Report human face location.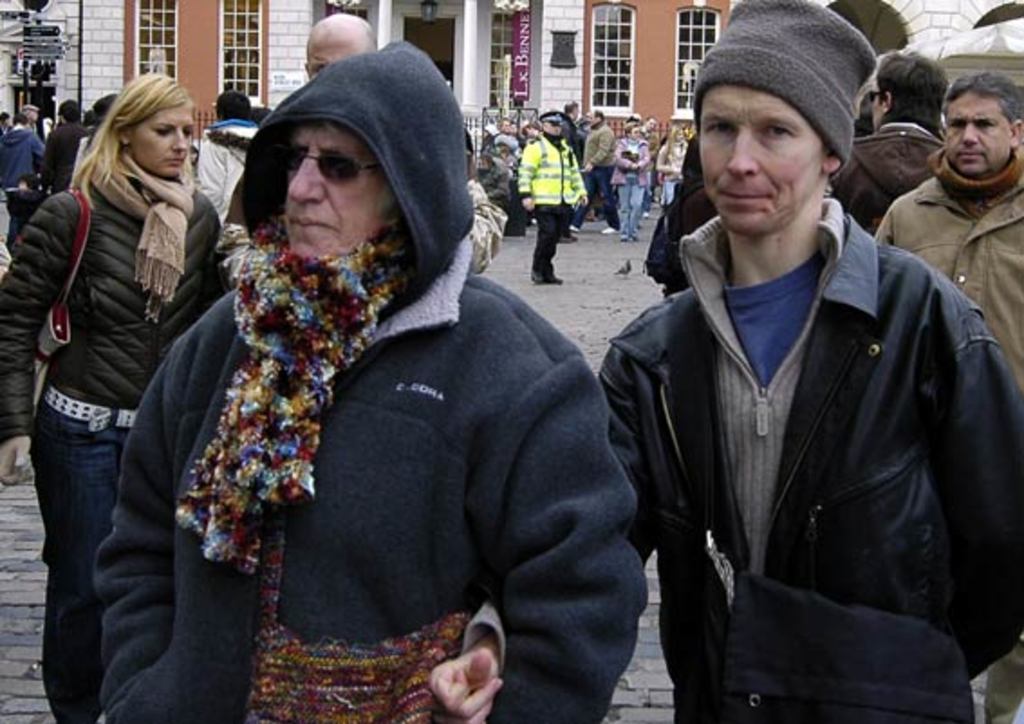
Report: locate(276, 126, 390, 256).
